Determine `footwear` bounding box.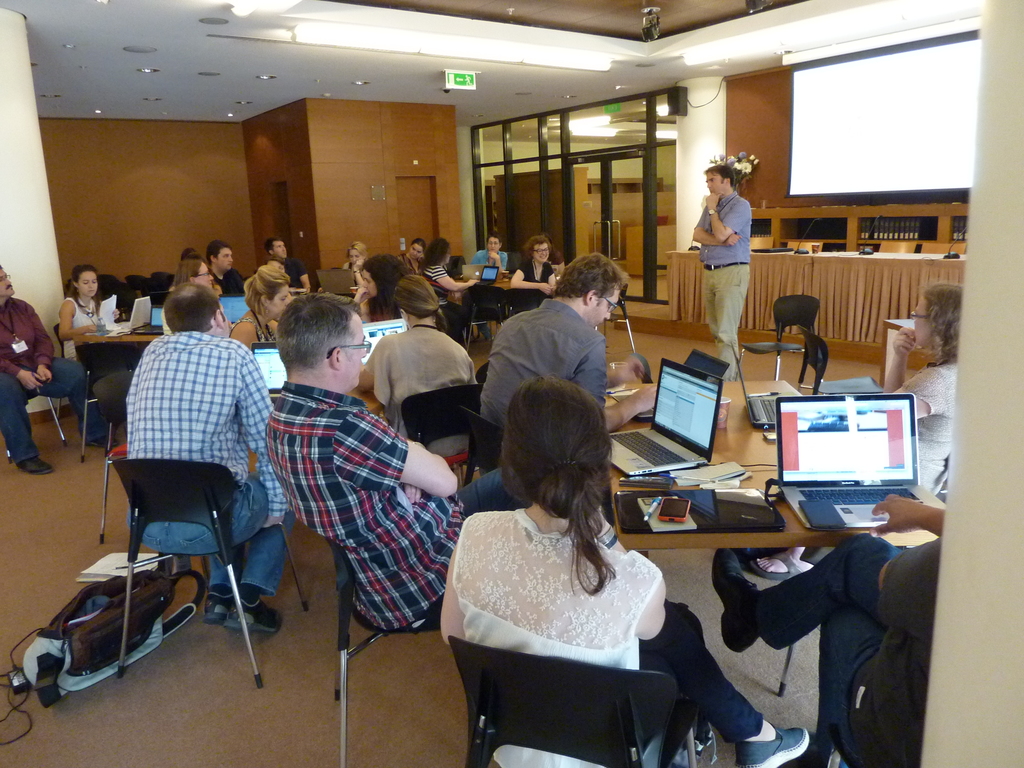
Determined: (750,546,801,583).
